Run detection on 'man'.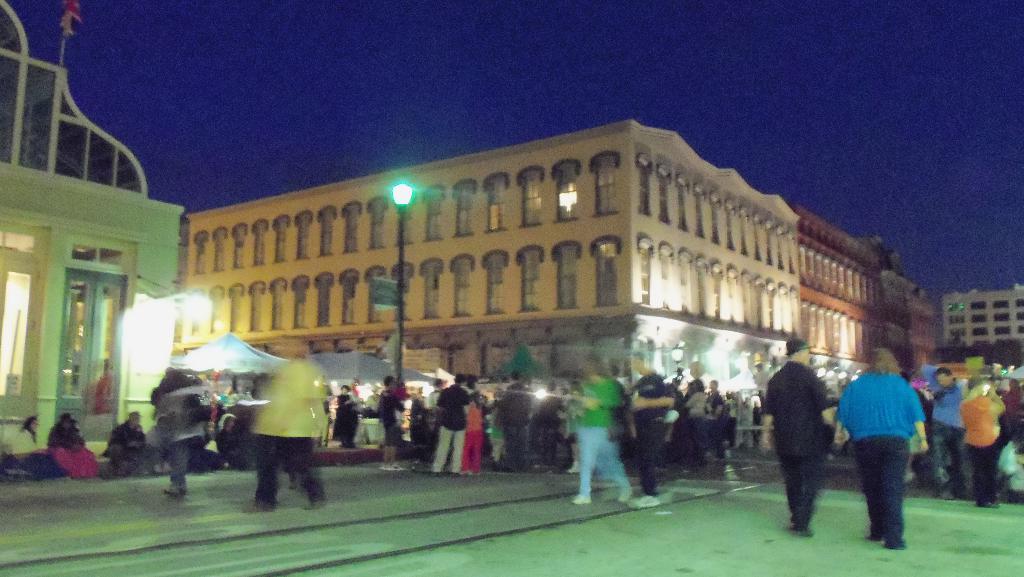
Result: (627, 349, 676, 507).
